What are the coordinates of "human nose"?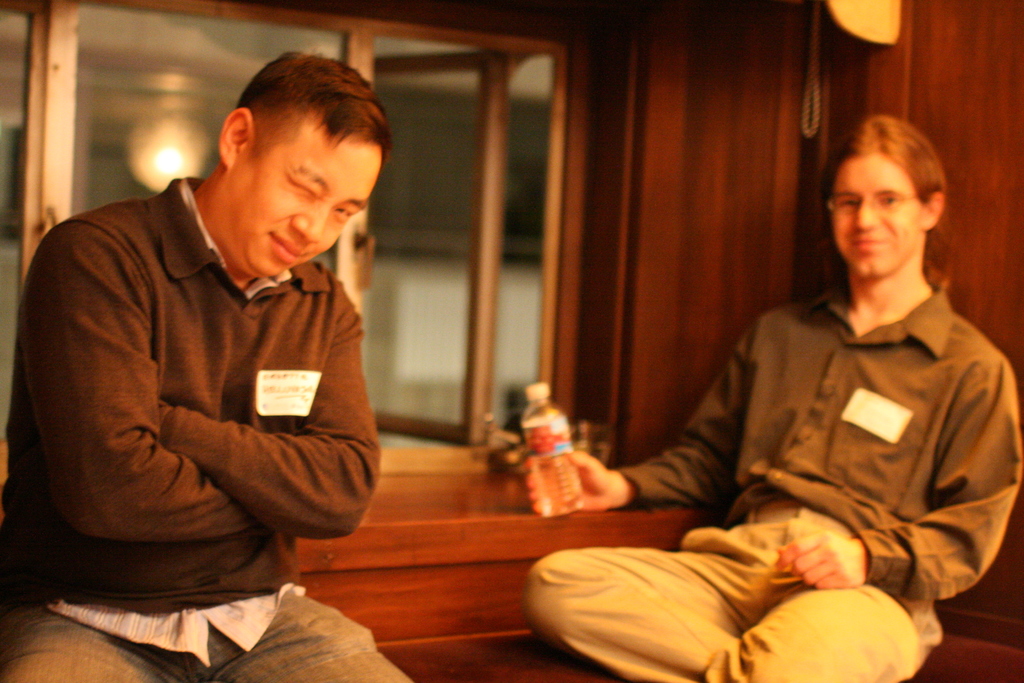
[292, 202, 330, 243].
